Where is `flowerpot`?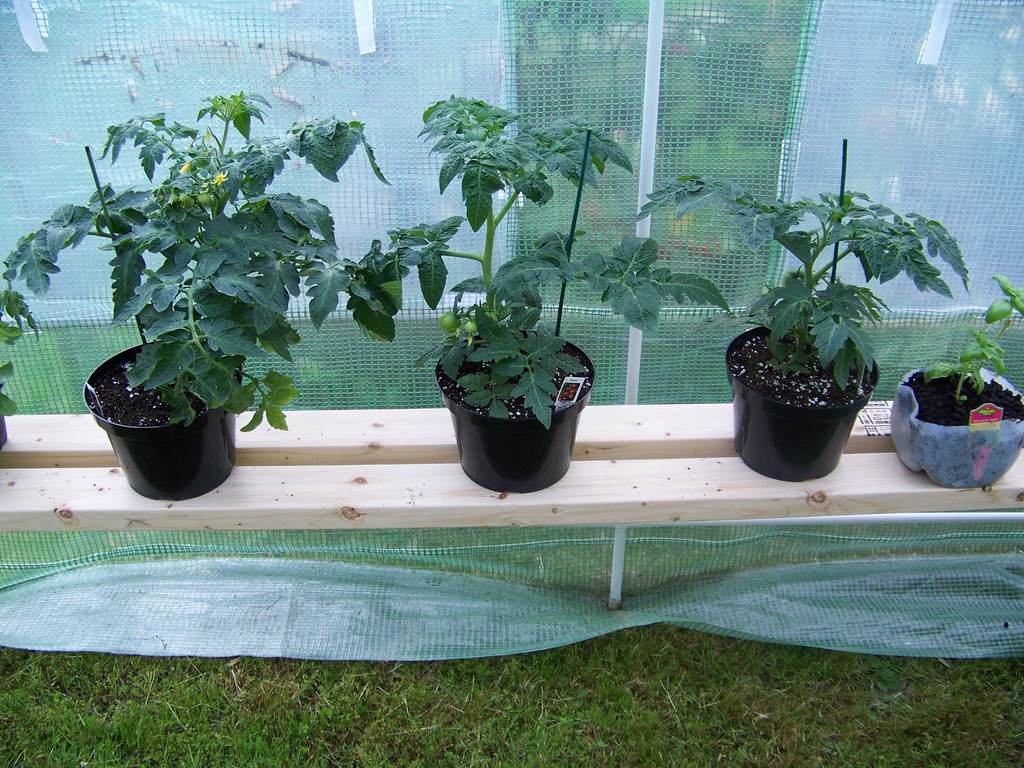
[893, 362, 1023, 495].
